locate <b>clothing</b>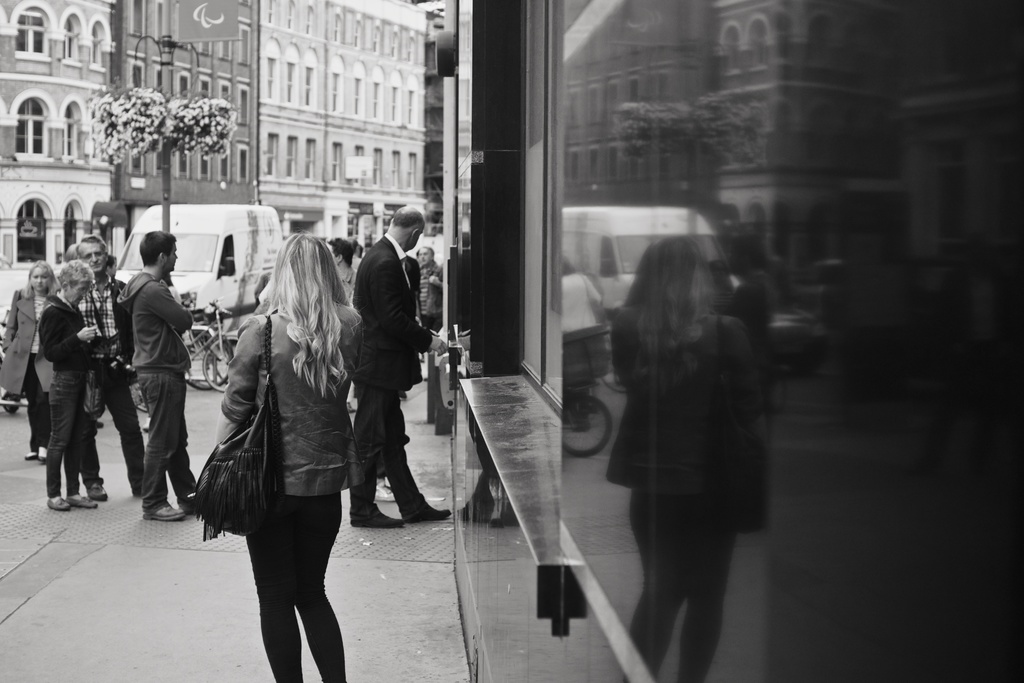
select_region(341, 253, 354, 284)
